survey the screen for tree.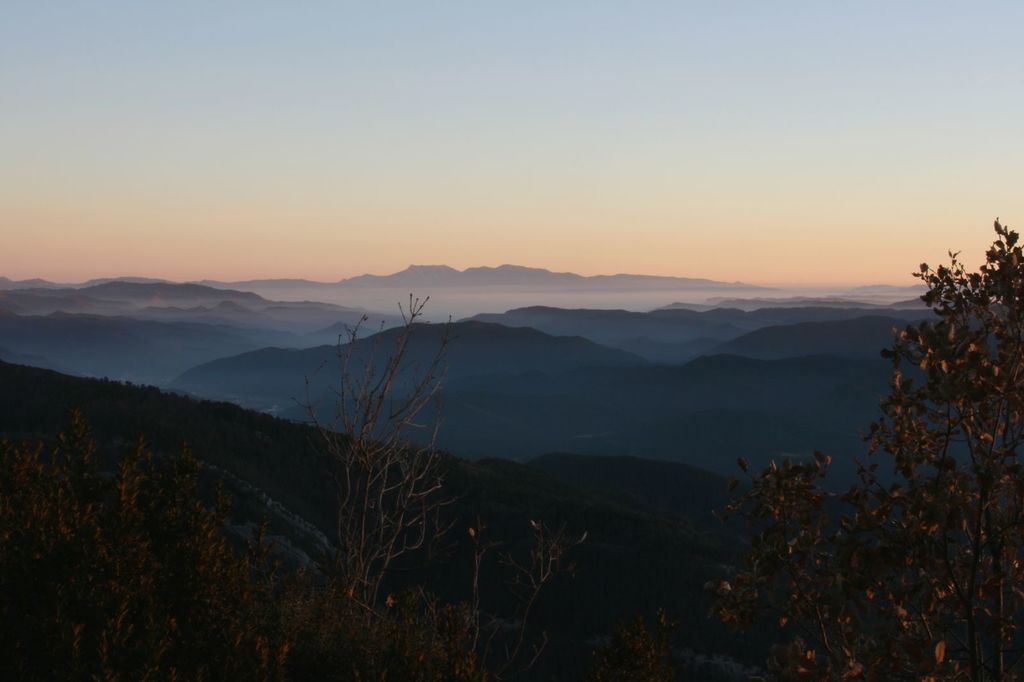
Survey found: 0, 292, 587, 681.
